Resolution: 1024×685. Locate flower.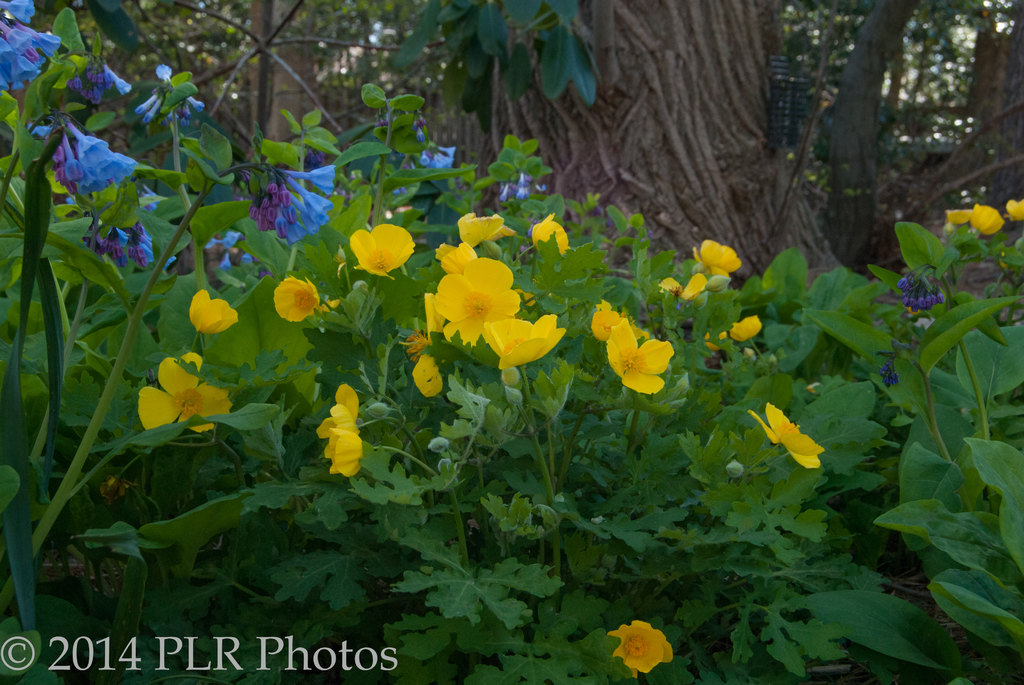
{"left": 531, "top": 211, "right": 566, "bottom": 248}.
